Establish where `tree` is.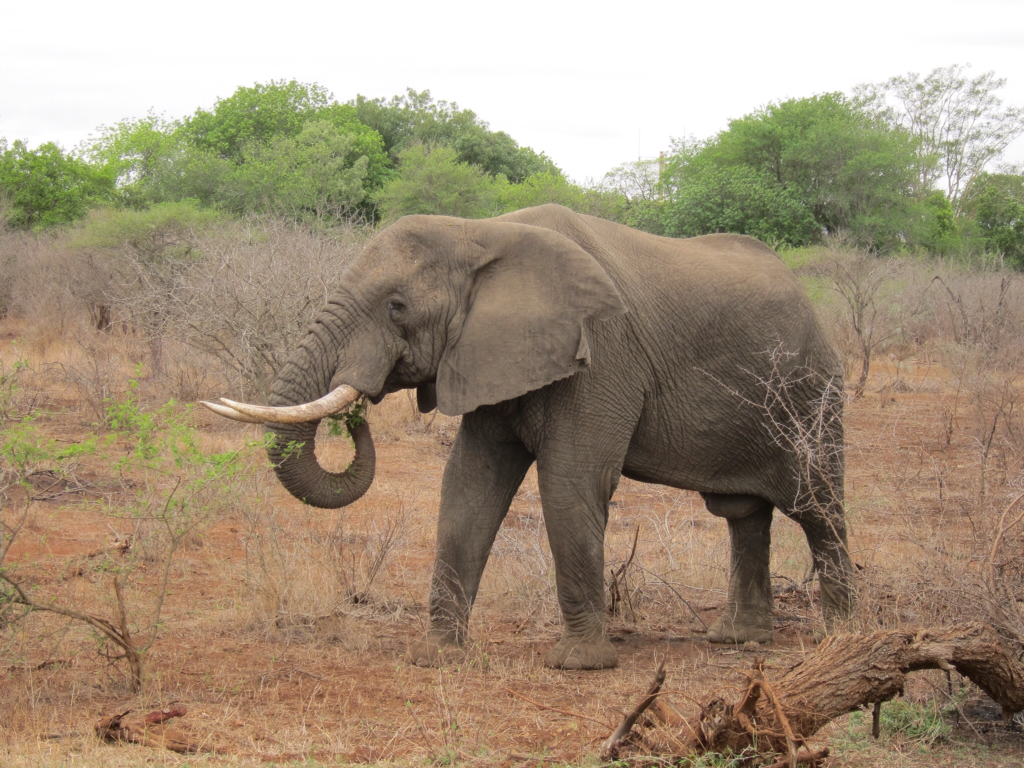
Established at 667:166:822:252.
